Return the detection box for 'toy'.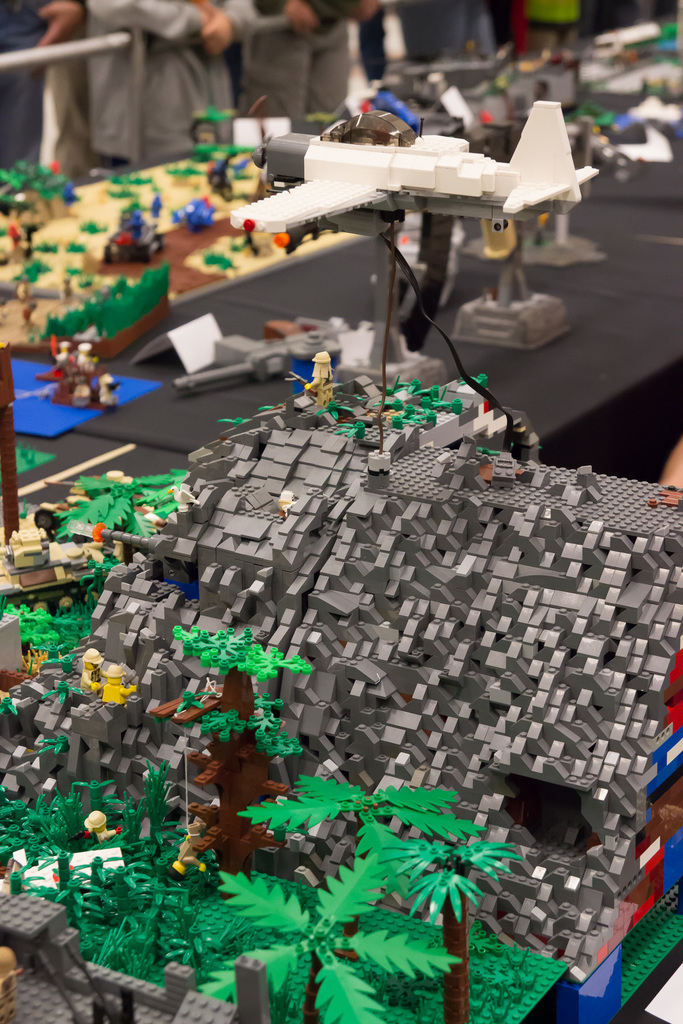
region(214, 80, 626, 249).
